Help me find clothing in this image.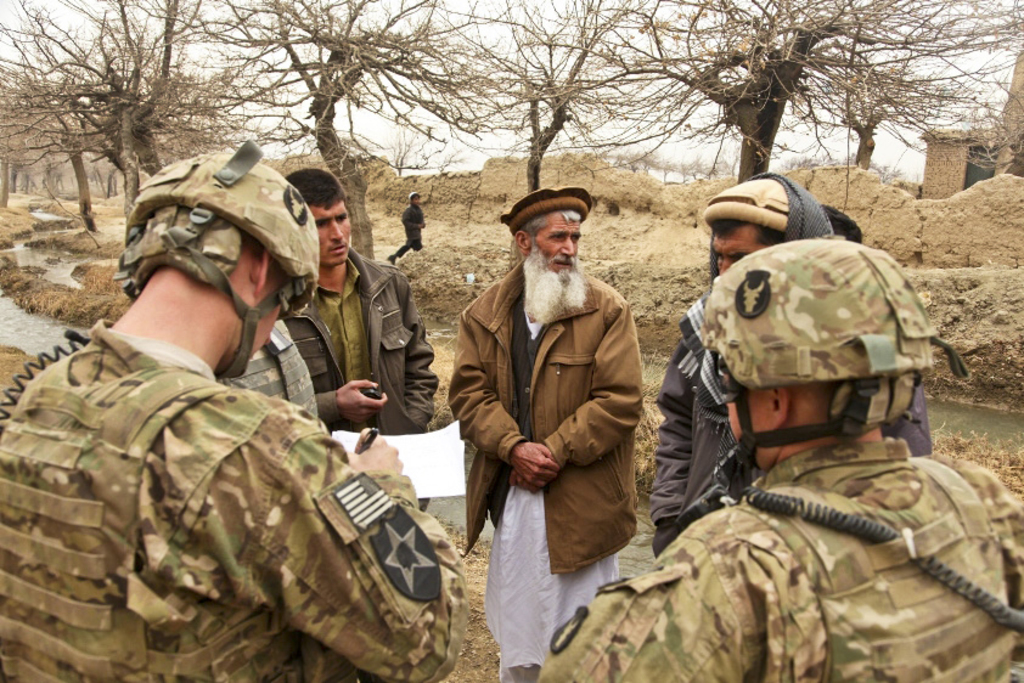
Found it: left=231, top=311, right=331, bottom=440.
